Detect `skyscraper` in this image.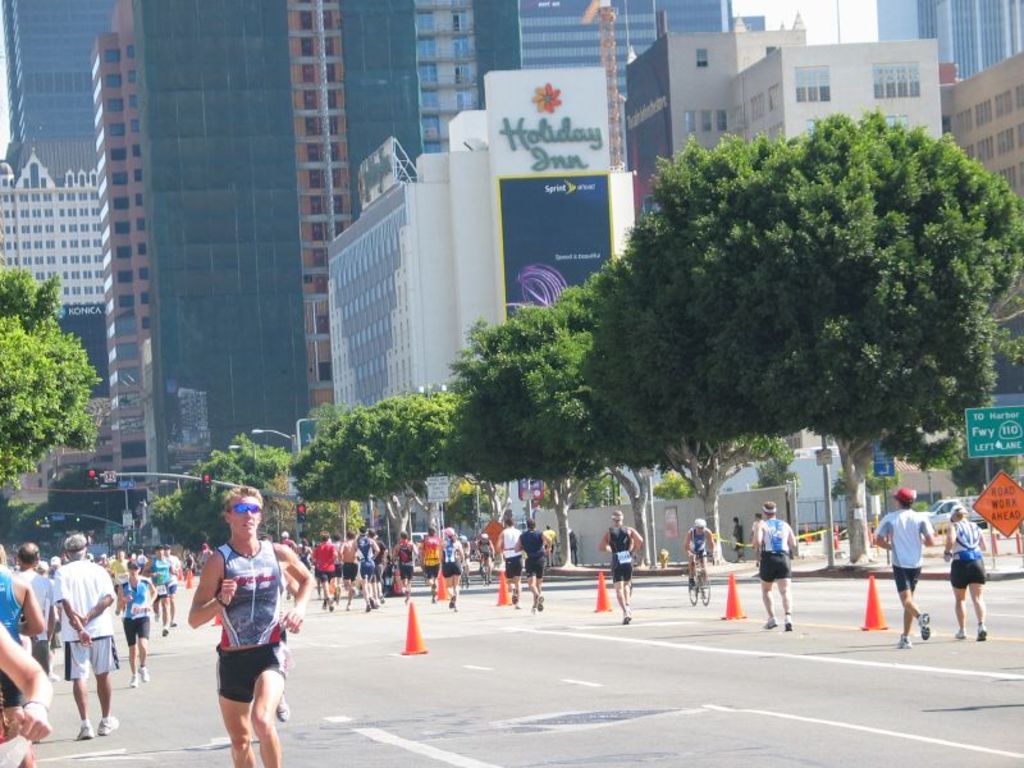
Detection: [x1=91, y1=0, x2=433, y2=503].
